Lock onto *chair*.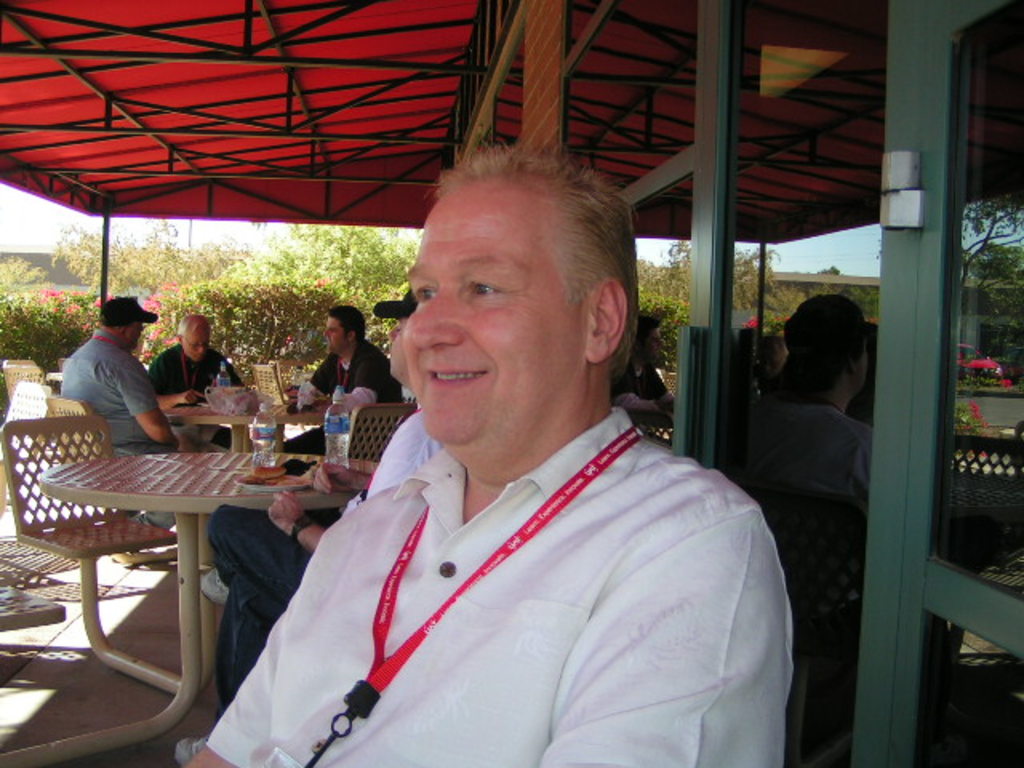
Locked: region(0, 418, 182, 688).
